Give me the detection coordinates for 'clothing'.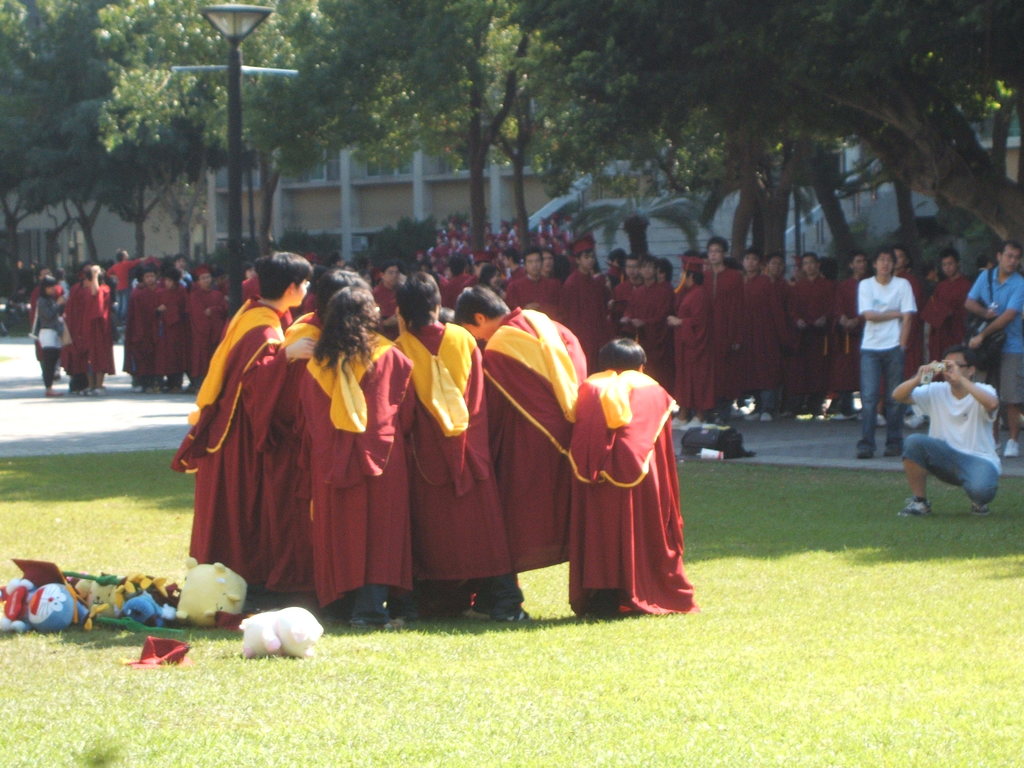
[556,266,604,357].
